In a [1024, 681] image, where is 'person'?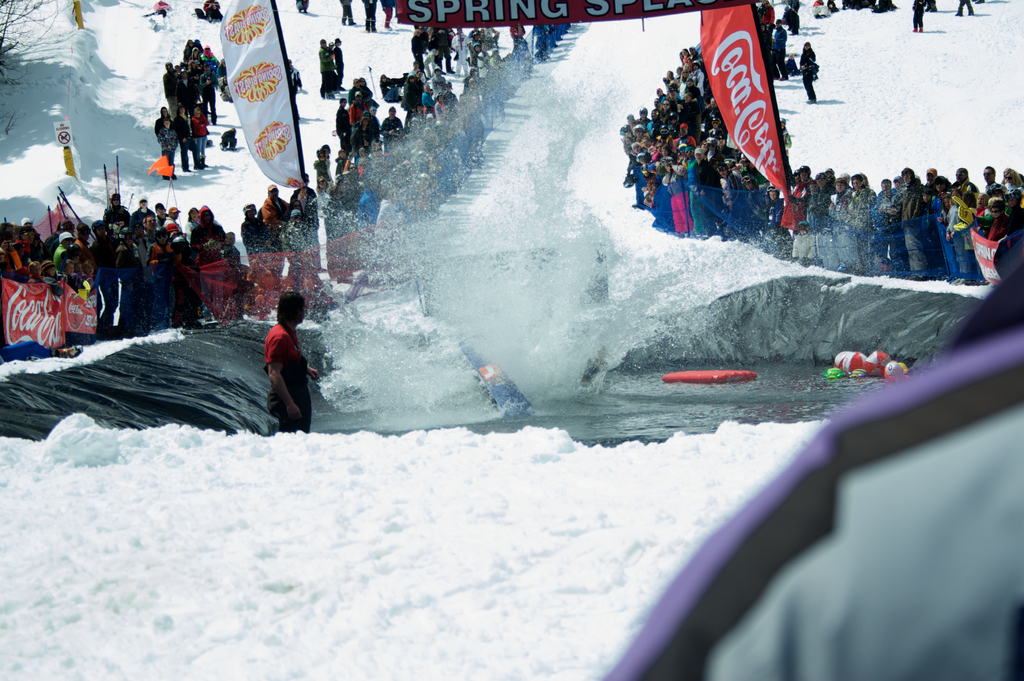
<bbox>118, 230, 142, 333</bbox>.
